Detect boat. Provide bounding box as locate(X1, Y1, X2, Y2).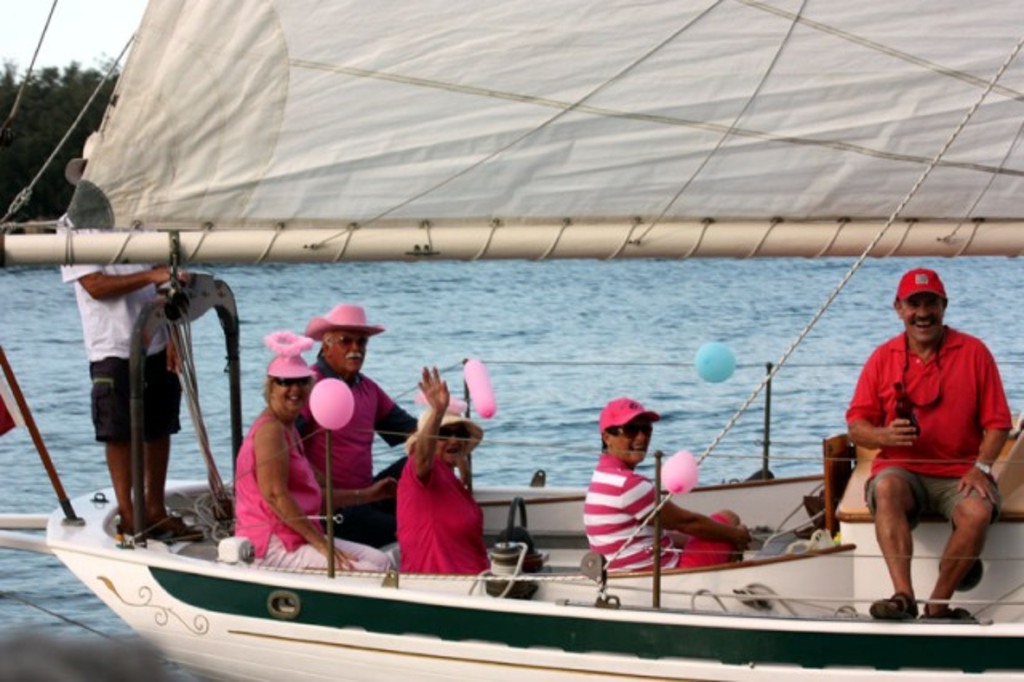
locate(19, 118, 981, 669).
